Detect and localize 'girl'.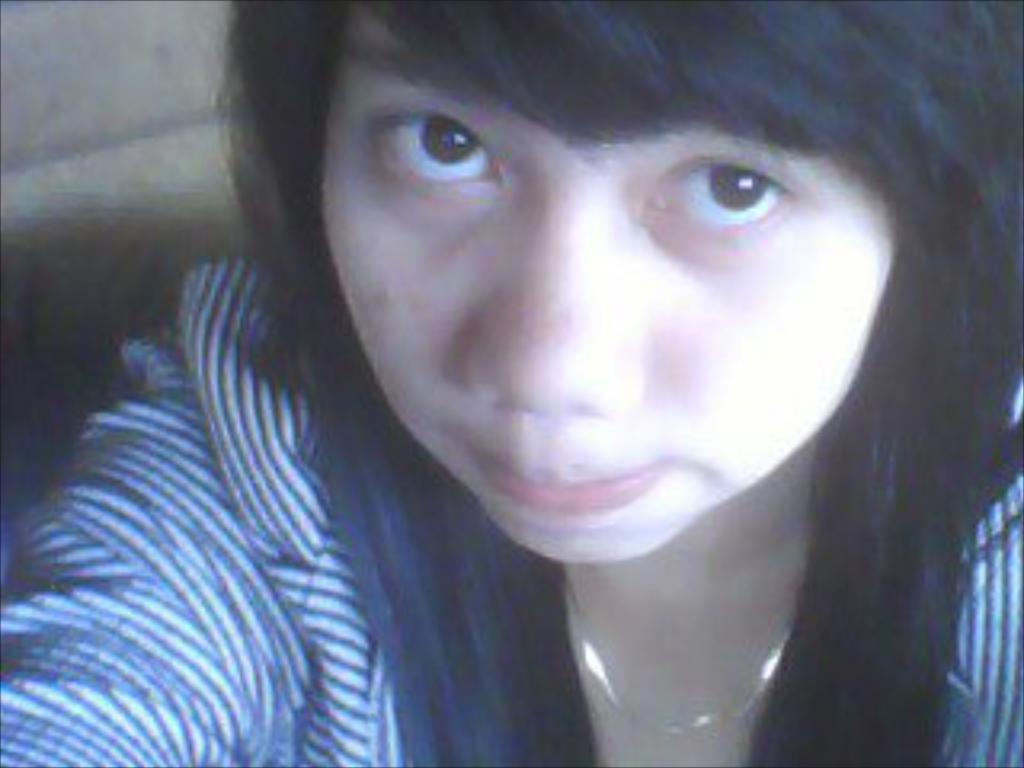
Localized at pyautogui.locateOnScreen(0, 0, 1021, 765).
